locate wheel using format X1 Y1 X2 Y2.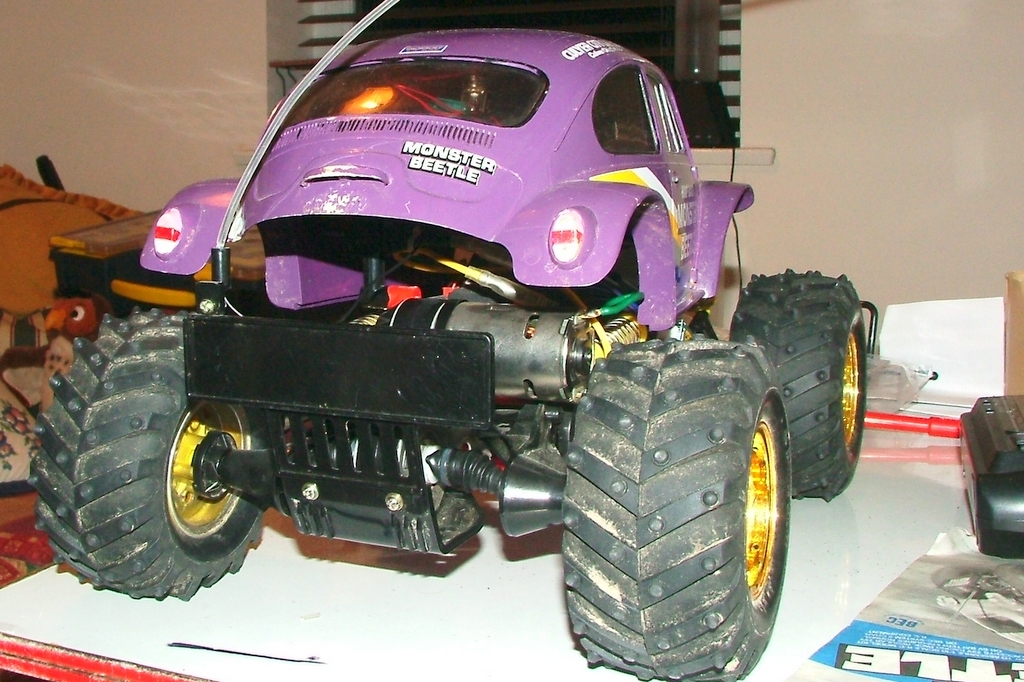
715 374 809 648.
